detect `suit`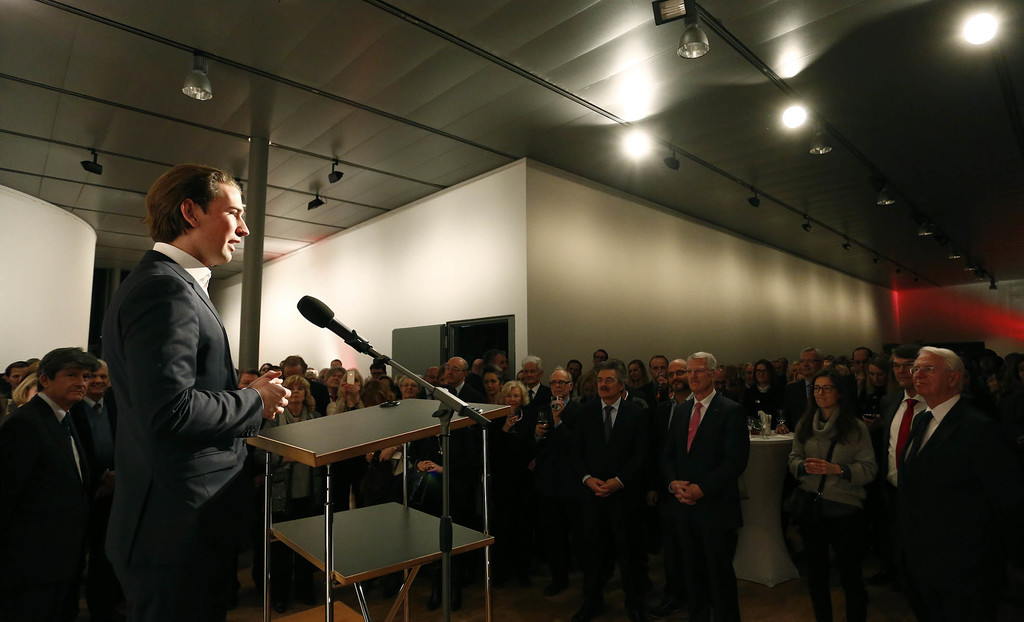
(653,387,752,621)
